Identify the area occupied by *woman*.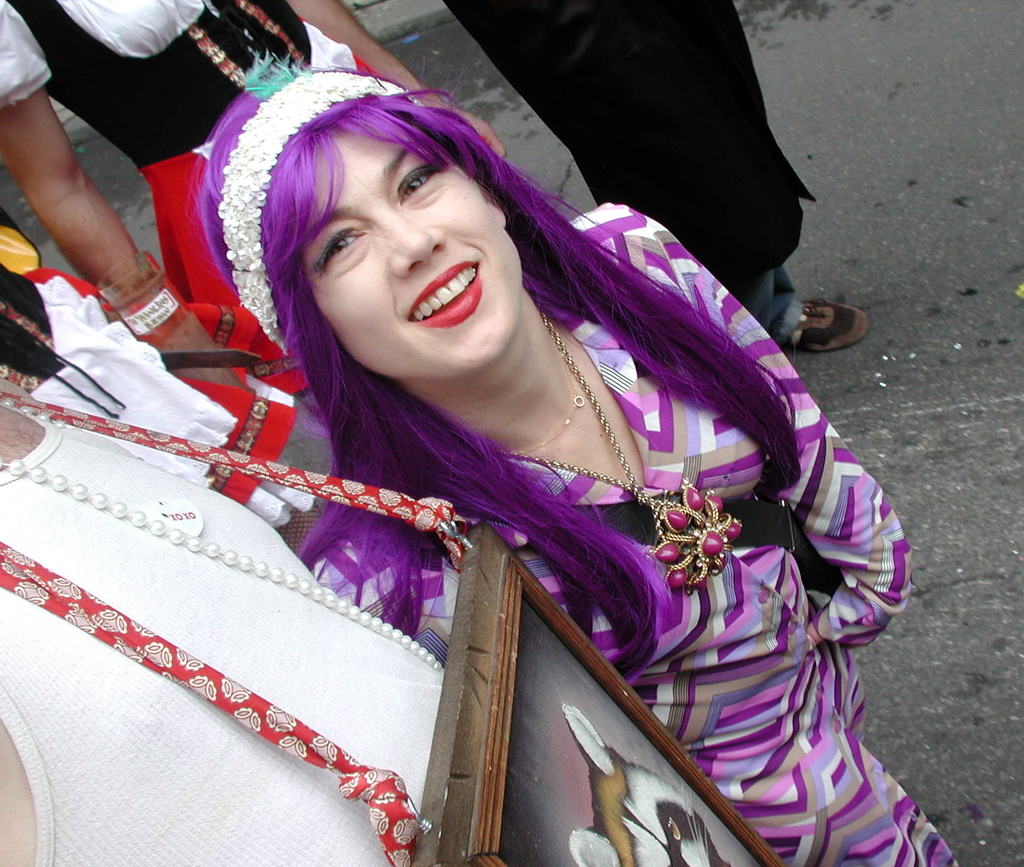
Area: Rect(271, 42, 957, 866).
